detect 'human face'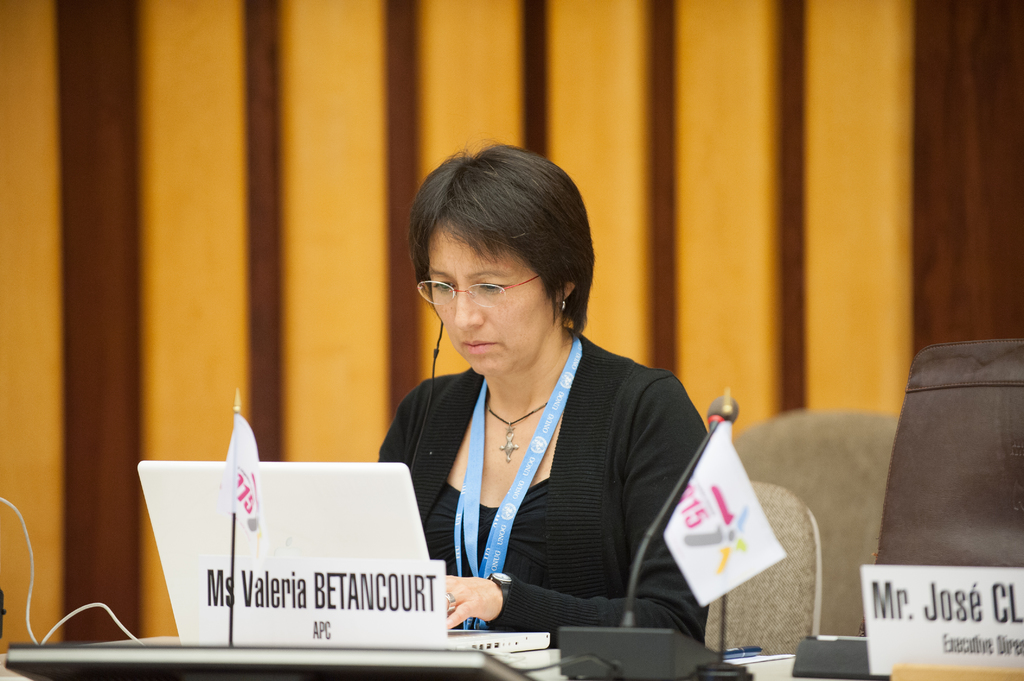
<region>425, 220, 561, 377</region>
